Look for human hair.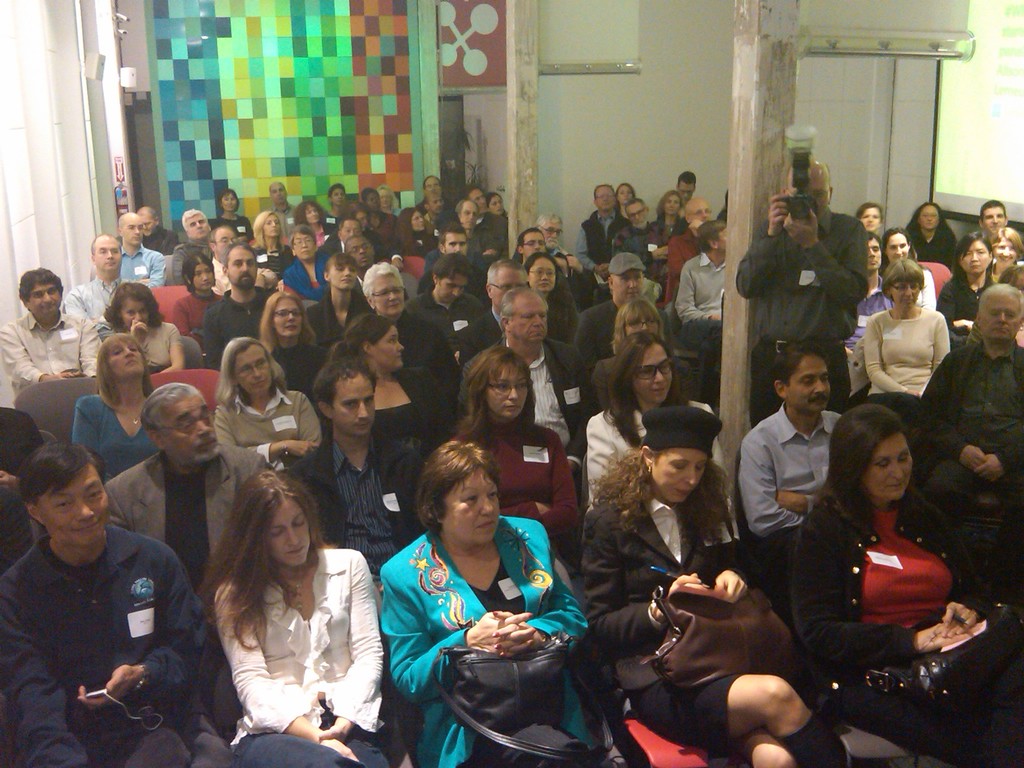
Found: crop(97, 333, 157, 416).
